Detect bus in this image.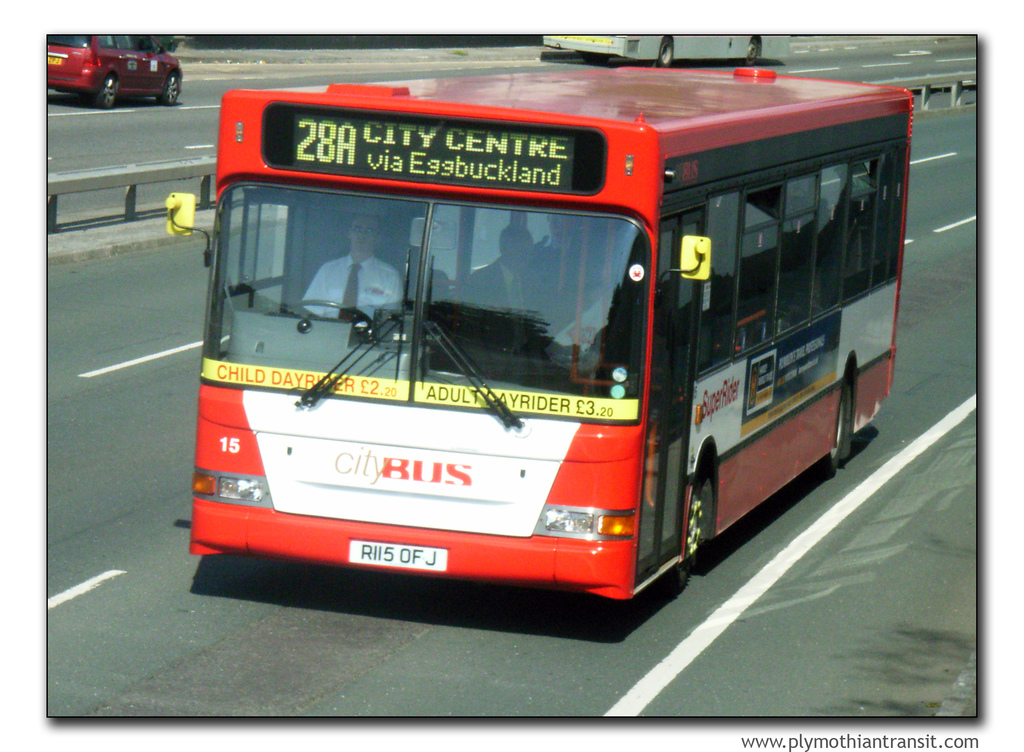
Detection: [left=160, top=61, right=915, bottom=600].
